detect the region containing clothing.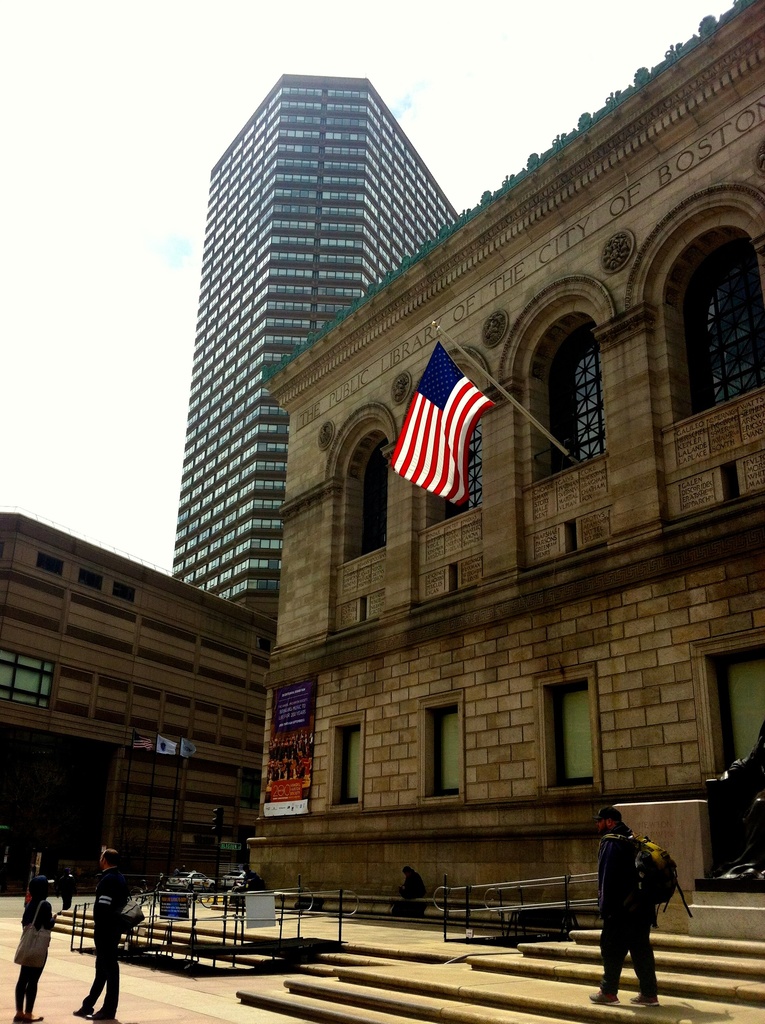
<bbox>15, 902, 49, 1000</bbox>.
